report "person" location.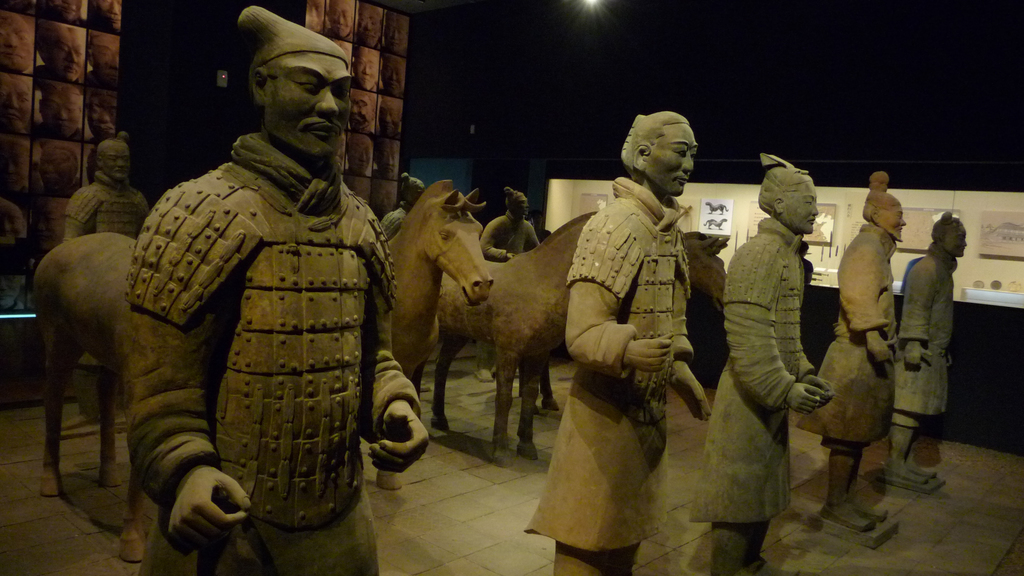
Report: region(689, 154, 838, 575).
